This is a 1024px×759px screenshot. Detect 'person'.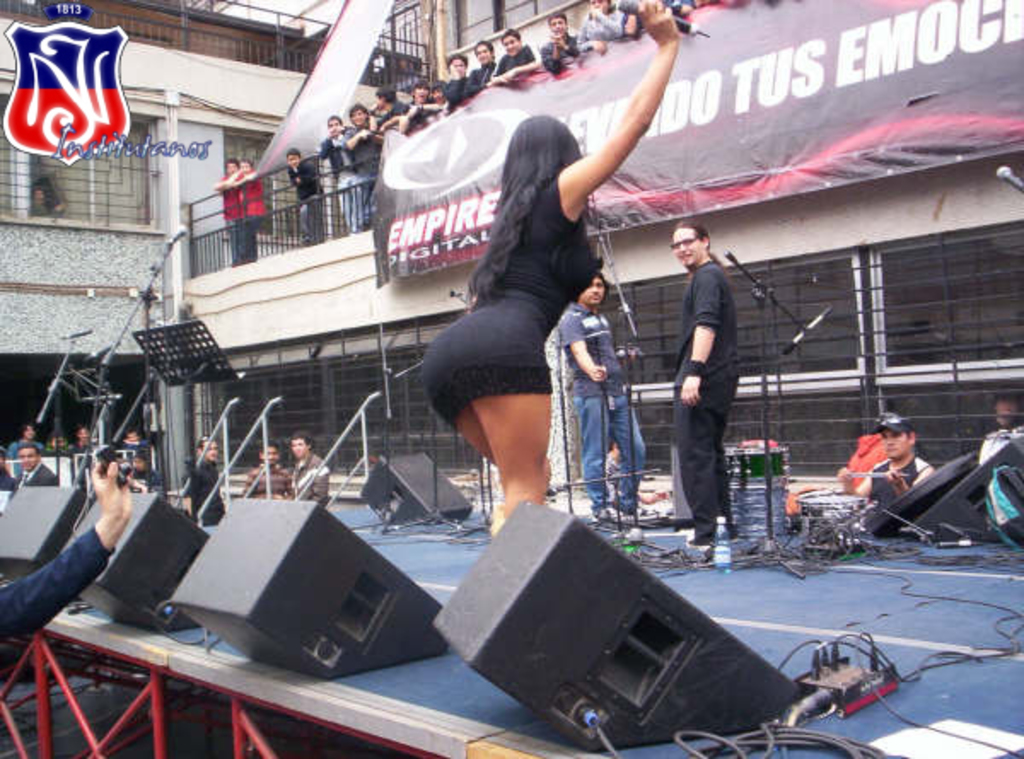
[0,461,135,645].
